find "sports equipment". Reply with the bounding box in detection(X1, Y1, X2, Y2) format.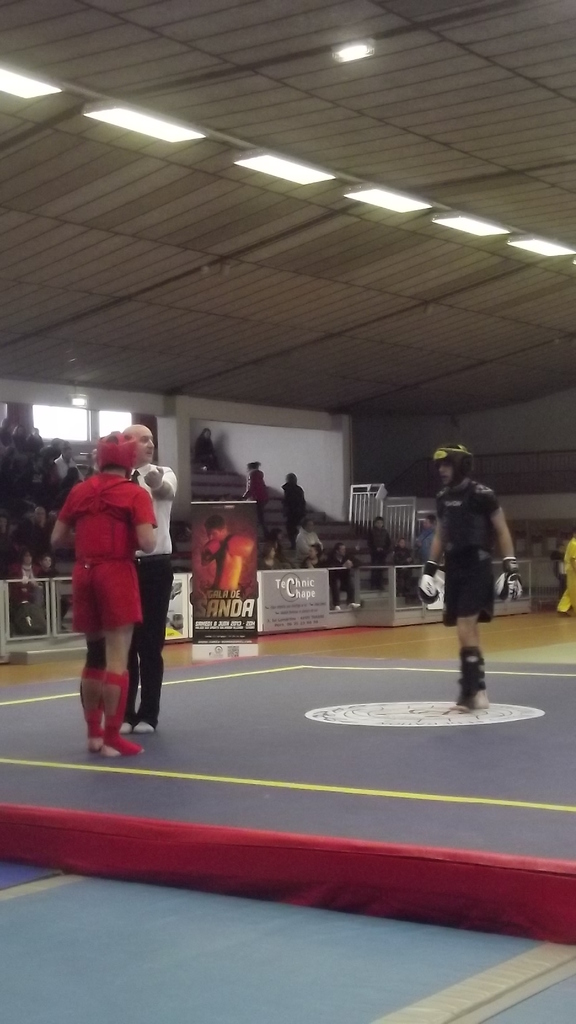
detection(415, 562, 445, 604).
